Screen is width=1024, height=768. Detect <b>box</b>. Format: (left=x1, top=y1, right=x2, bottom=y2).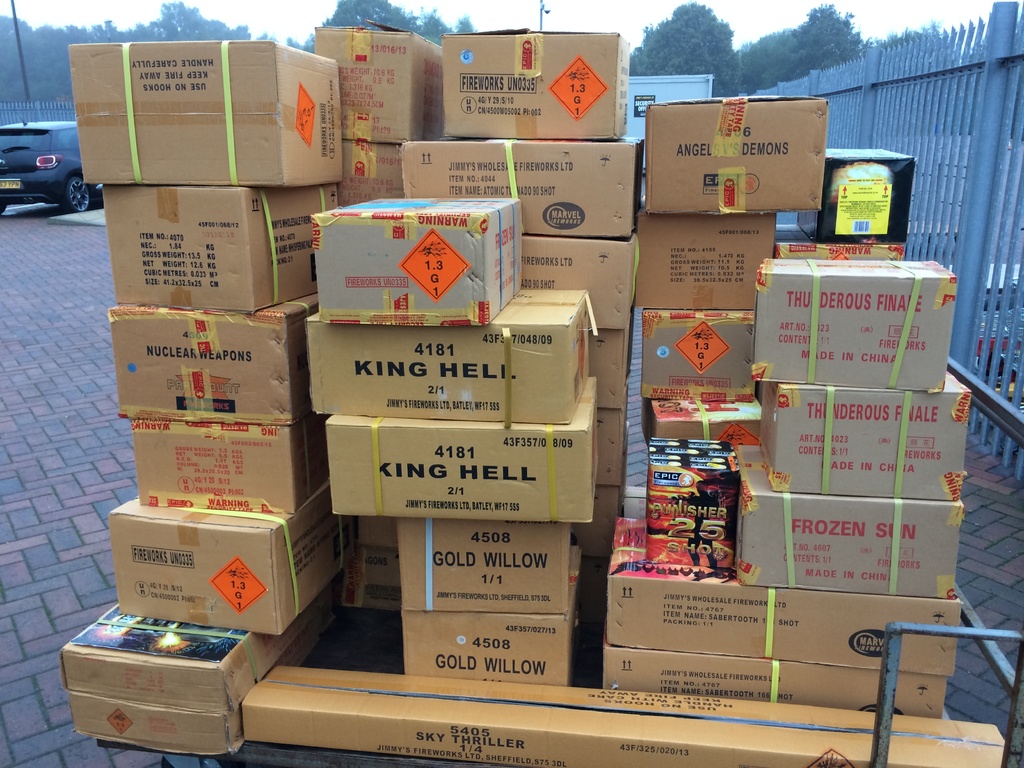
(left=243, top=653, right=1004, bottom=767).
